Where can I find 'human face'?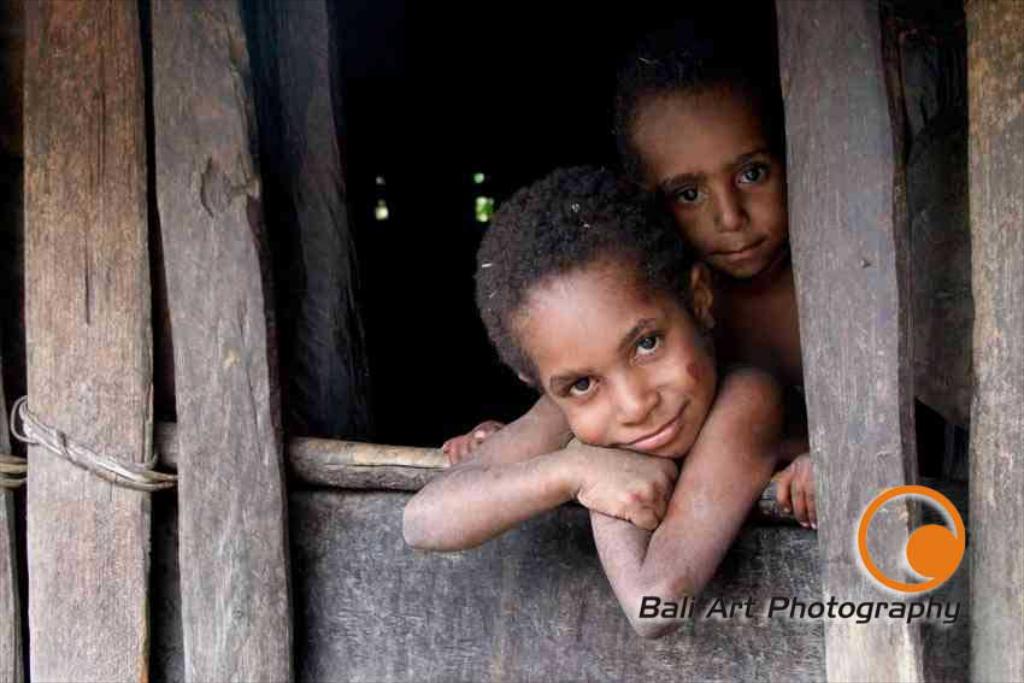
You can find it at [left=528, top=249, right=718, bottom=460].
